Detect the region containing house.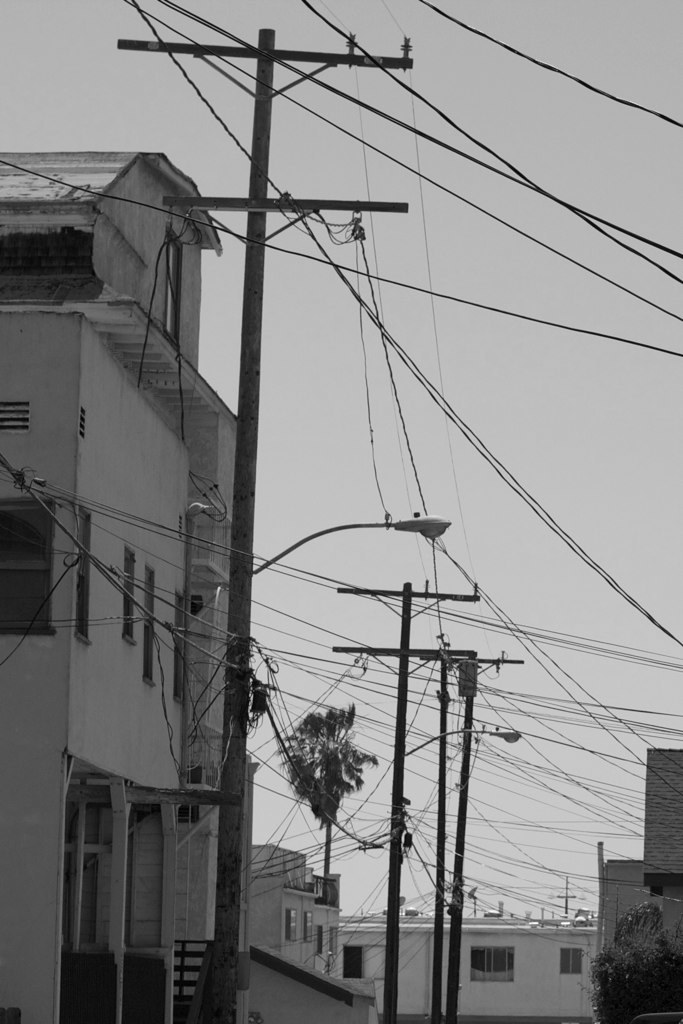
l=234, t=829, r=378, b=1023.
